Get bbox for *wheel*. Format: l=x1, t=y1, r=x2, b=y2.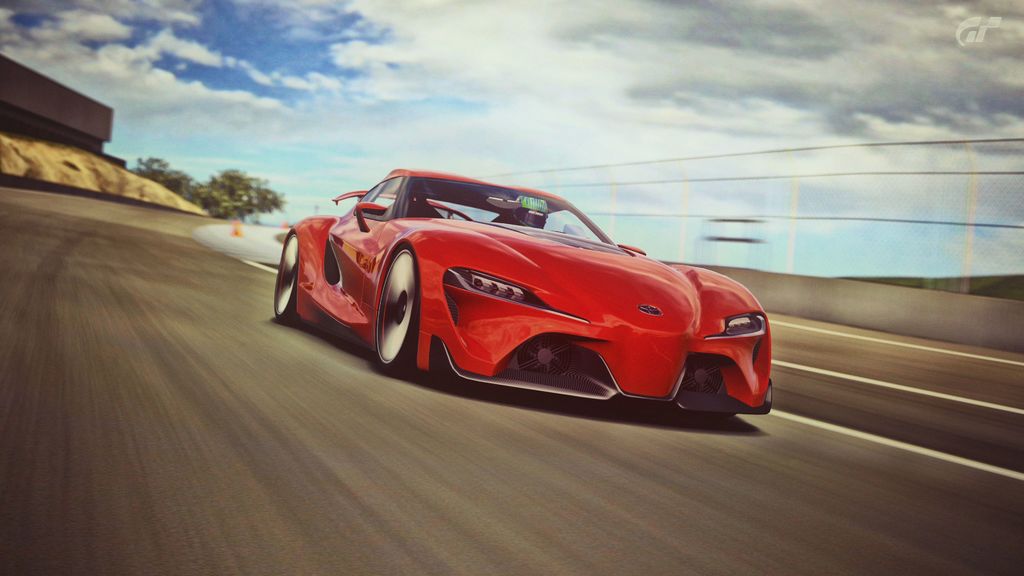
l=374, t=251, r=417, b=367.
